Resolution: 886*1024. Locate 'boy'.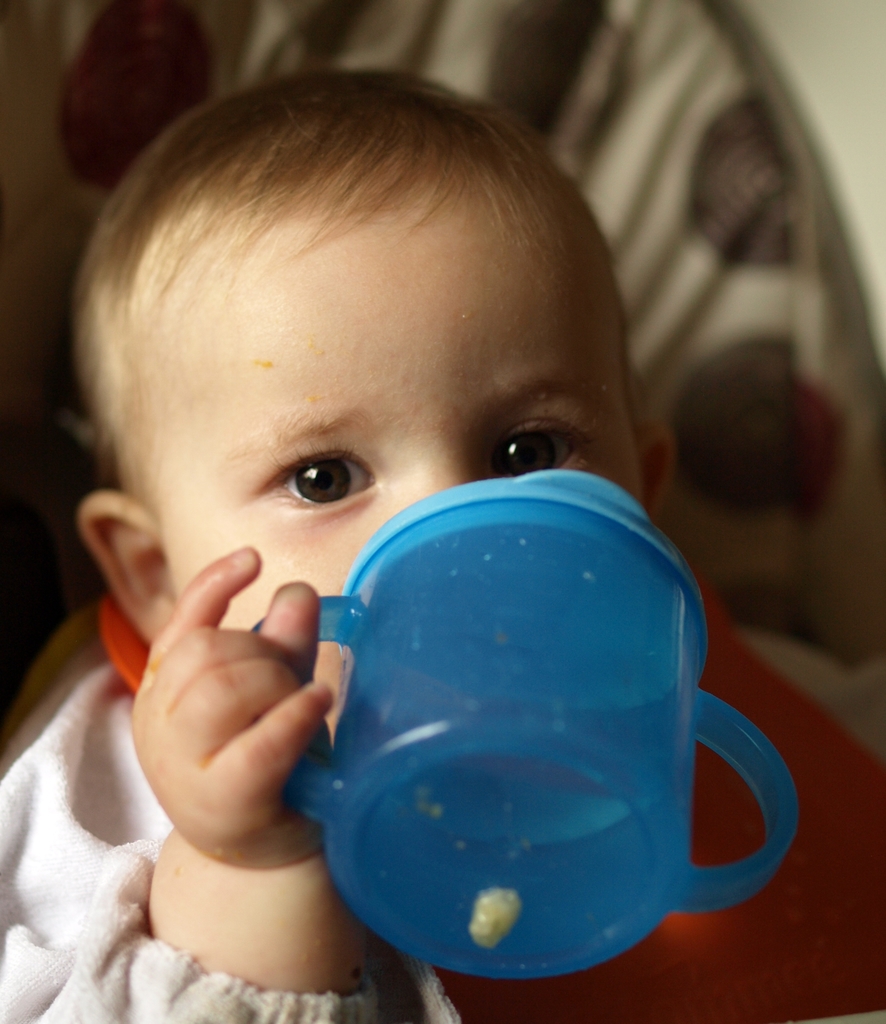
x1=46, y1=95, x2=776, y2=1023.
